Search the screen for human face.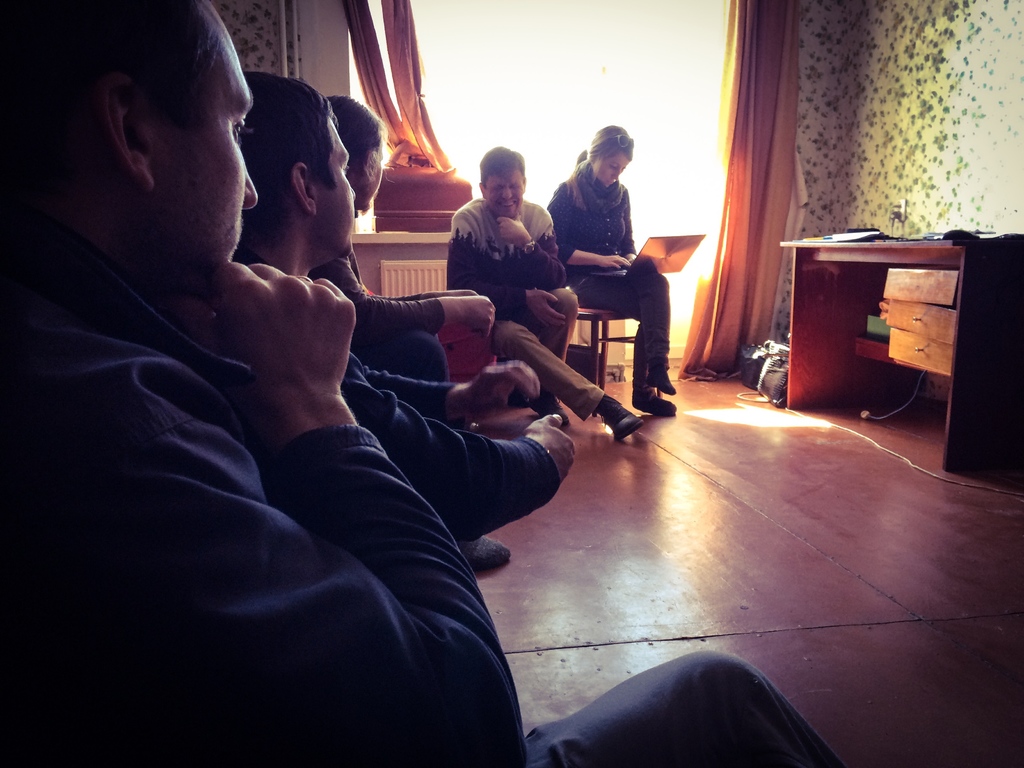
Found at box(315, 108, 358, 257).
